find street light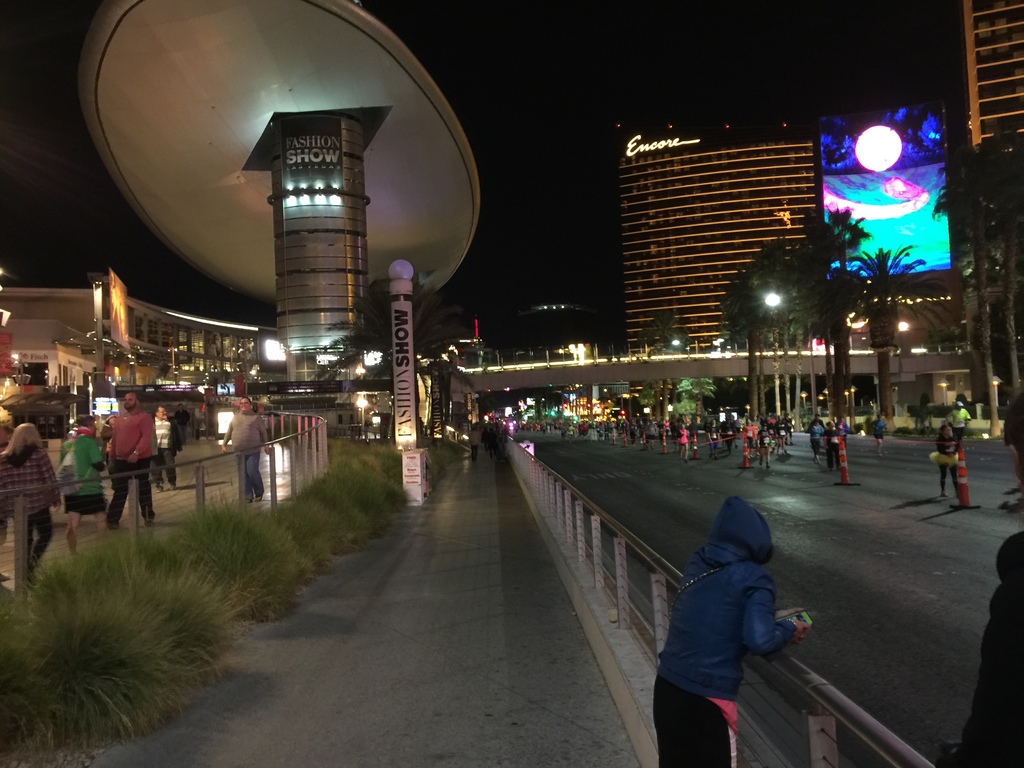
region(765, 289, 785, 416)
